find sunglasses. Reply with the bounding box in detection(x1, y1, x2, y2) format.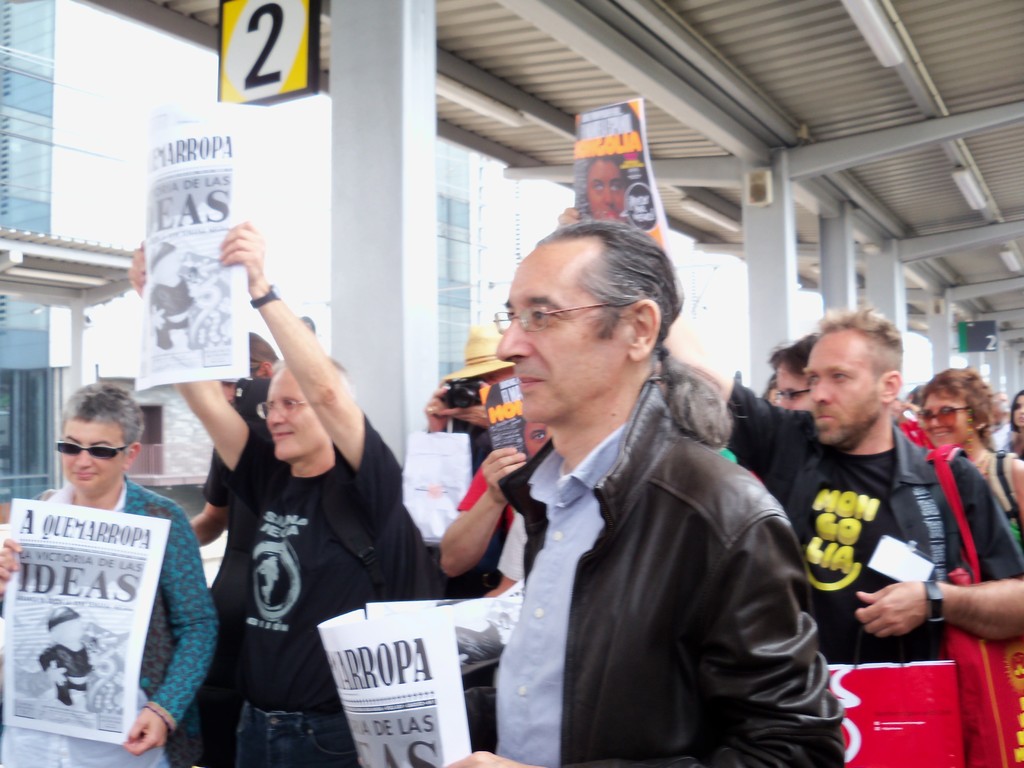
detection(48, 433, 138, 469).
